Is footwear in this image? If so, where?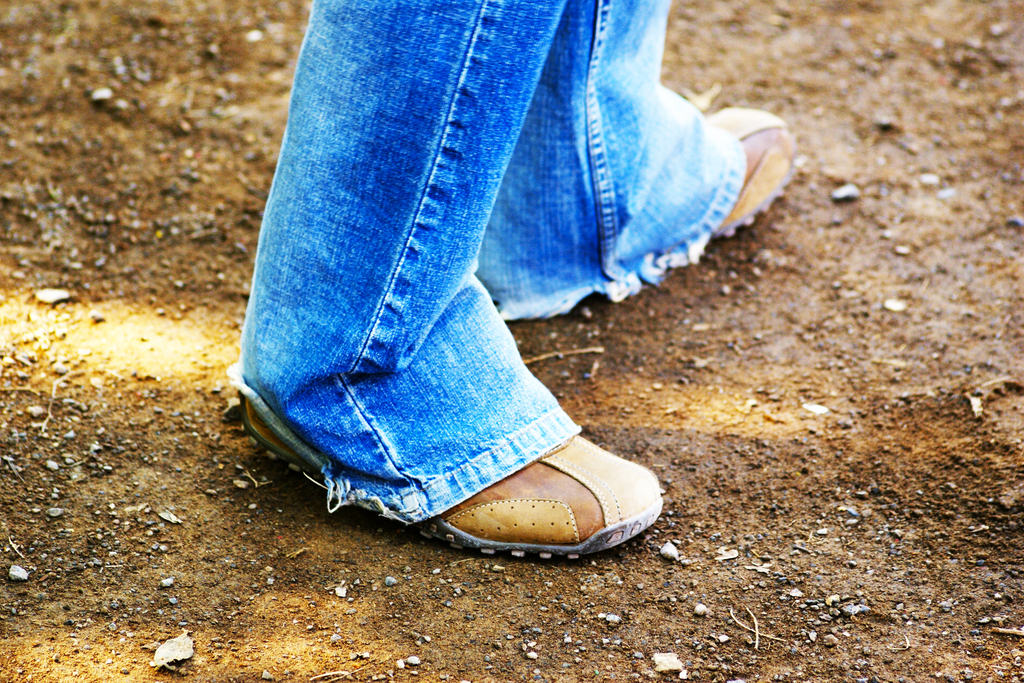
Yes, at bbox=(236, 405, 681, 566).
